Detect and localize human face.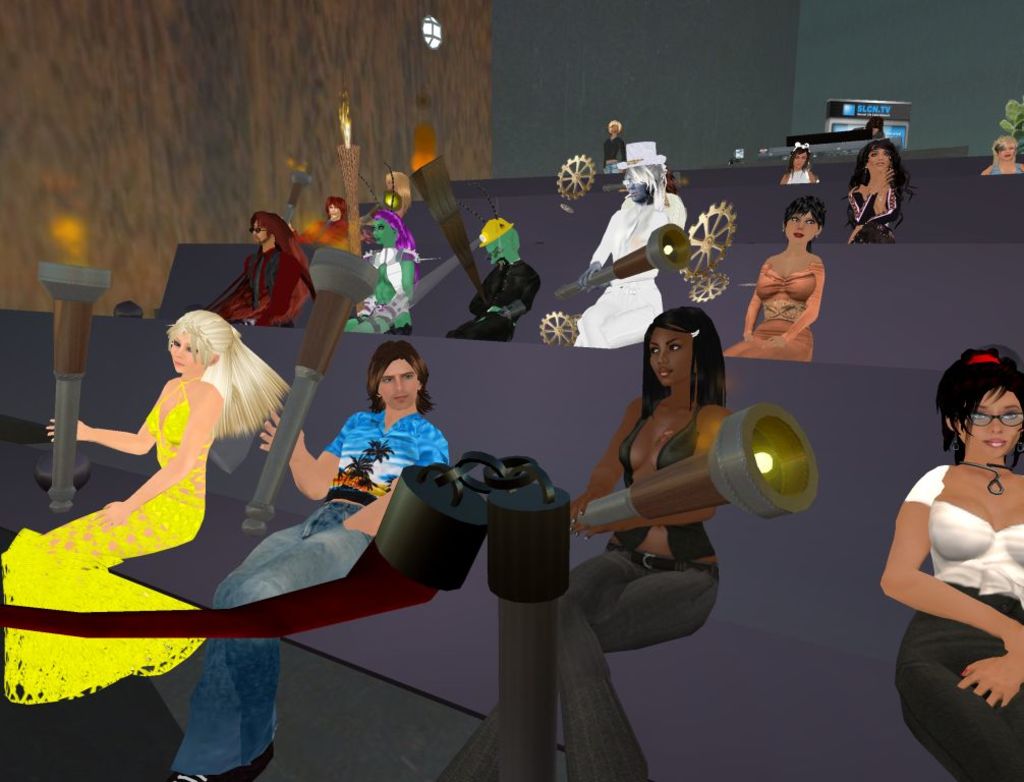
Localized at 786/206/819/243.
